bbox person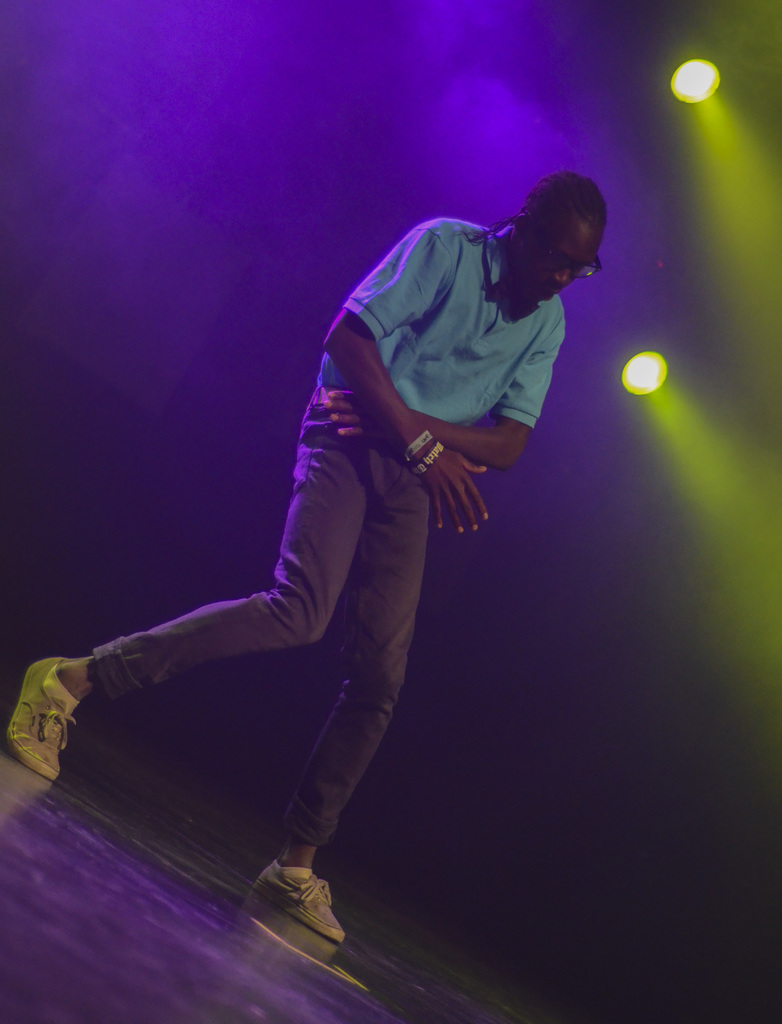
<bbox>76, 141, 575, 951</bbox>
